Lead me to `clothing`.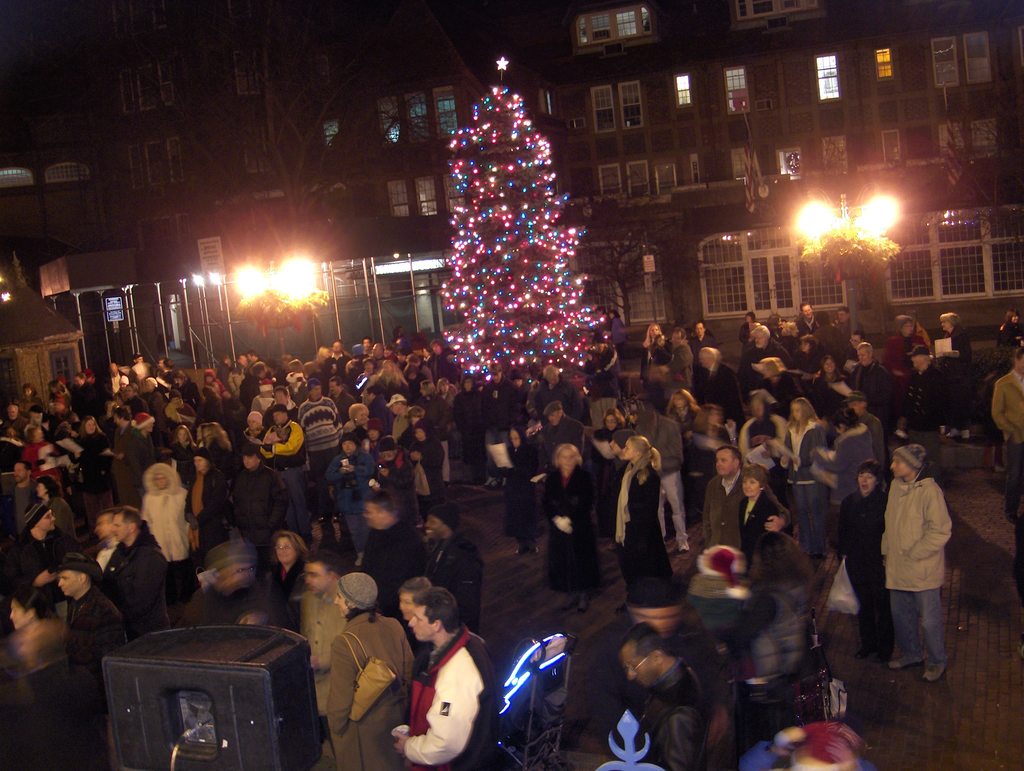
Lead to 398/625/498/770.
